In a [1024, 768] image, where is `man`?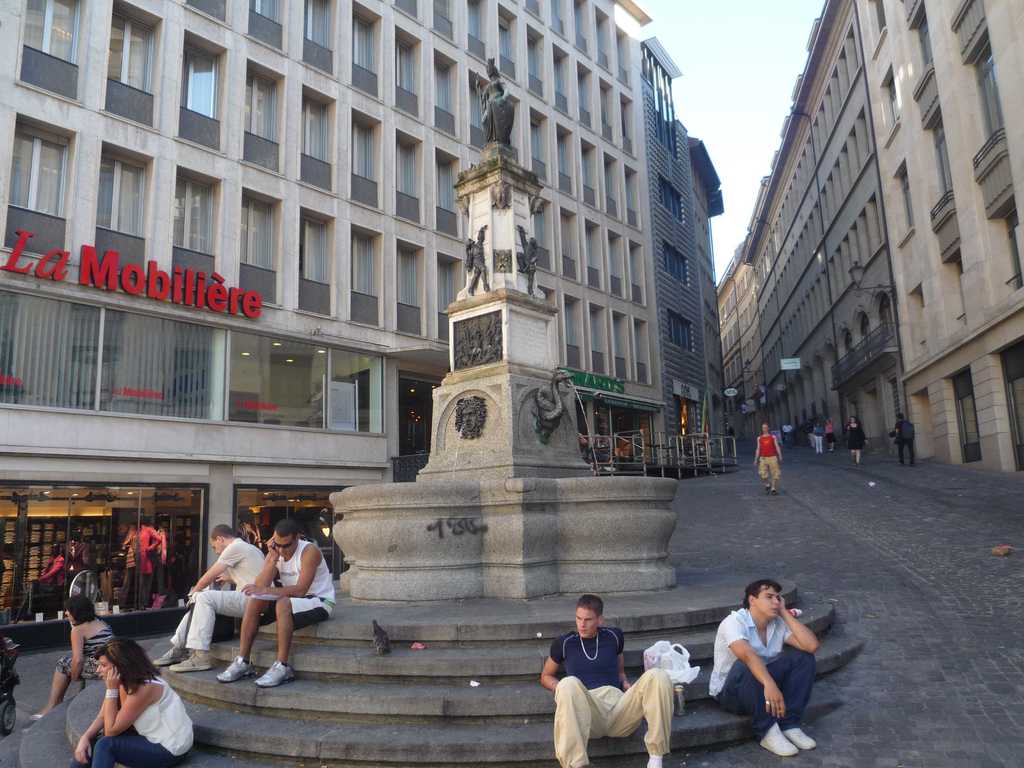
66,531,91,586.
